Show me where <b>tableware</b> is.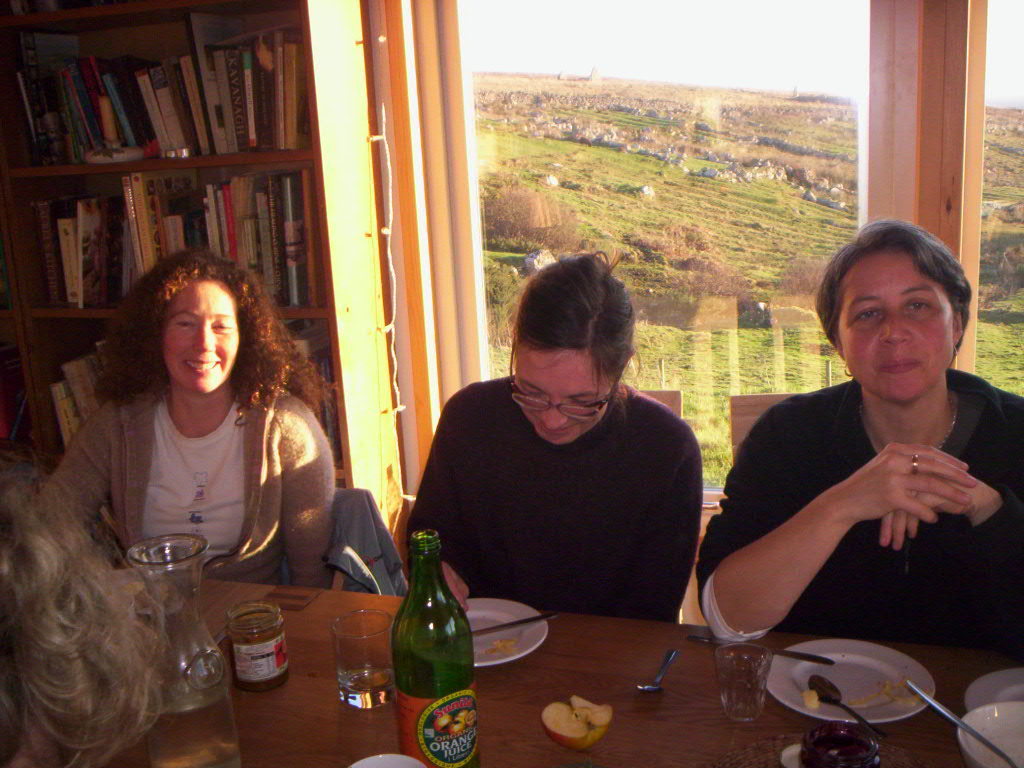
<b>tableware</b> is at x1=334, y1=610, x2=393, y2=707.
